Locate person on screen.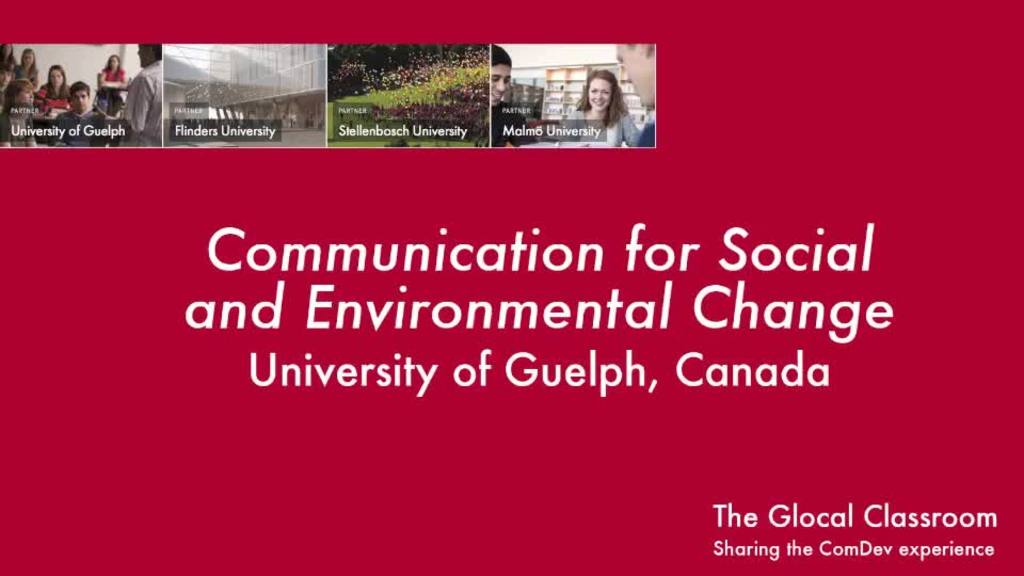
On screen at 0, 42, 18, 70.
